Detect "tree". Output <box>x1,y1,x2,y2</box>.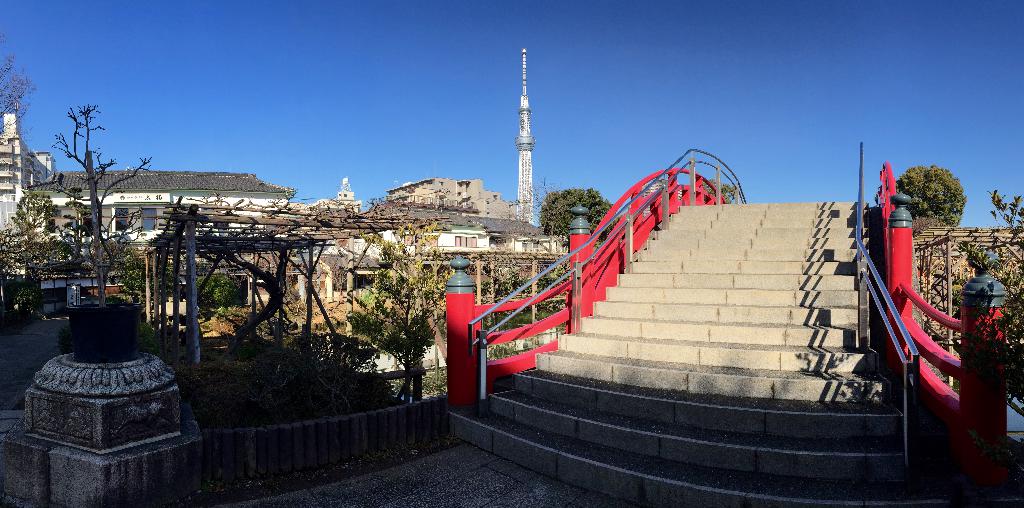
<box>877,166,971,227</box>.
